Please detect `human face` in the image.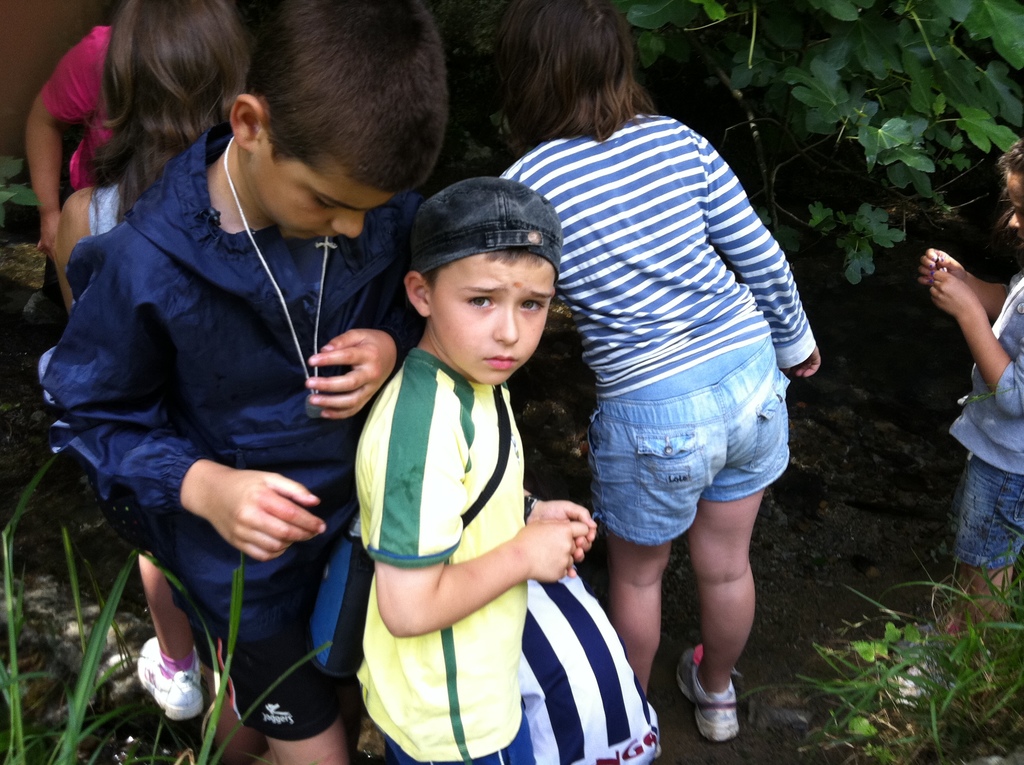
rect(999, 165, 1023, 253).
